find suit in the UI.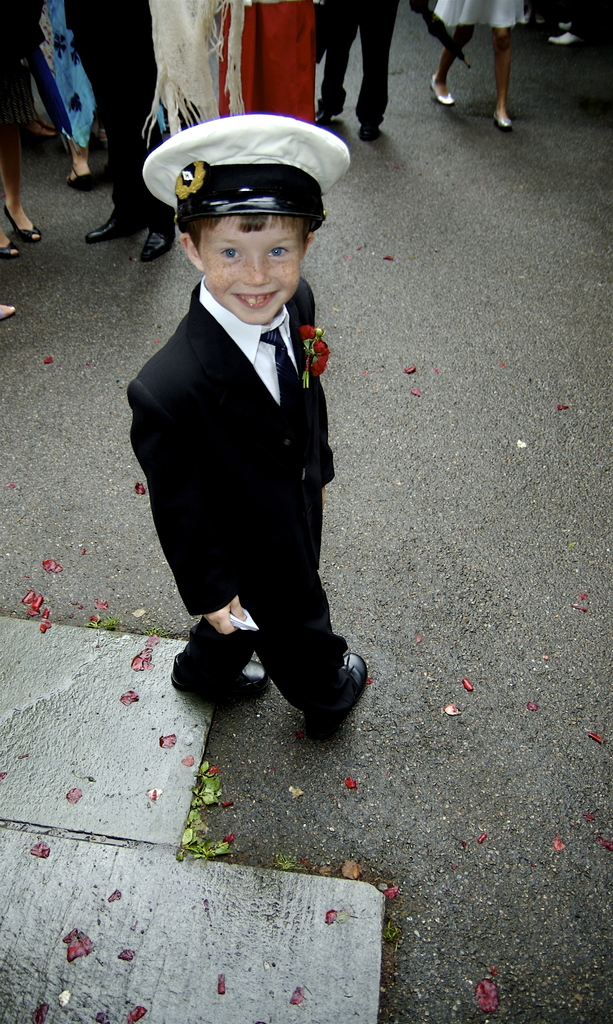
UI element at BBox(137, 142, 414, 772).
